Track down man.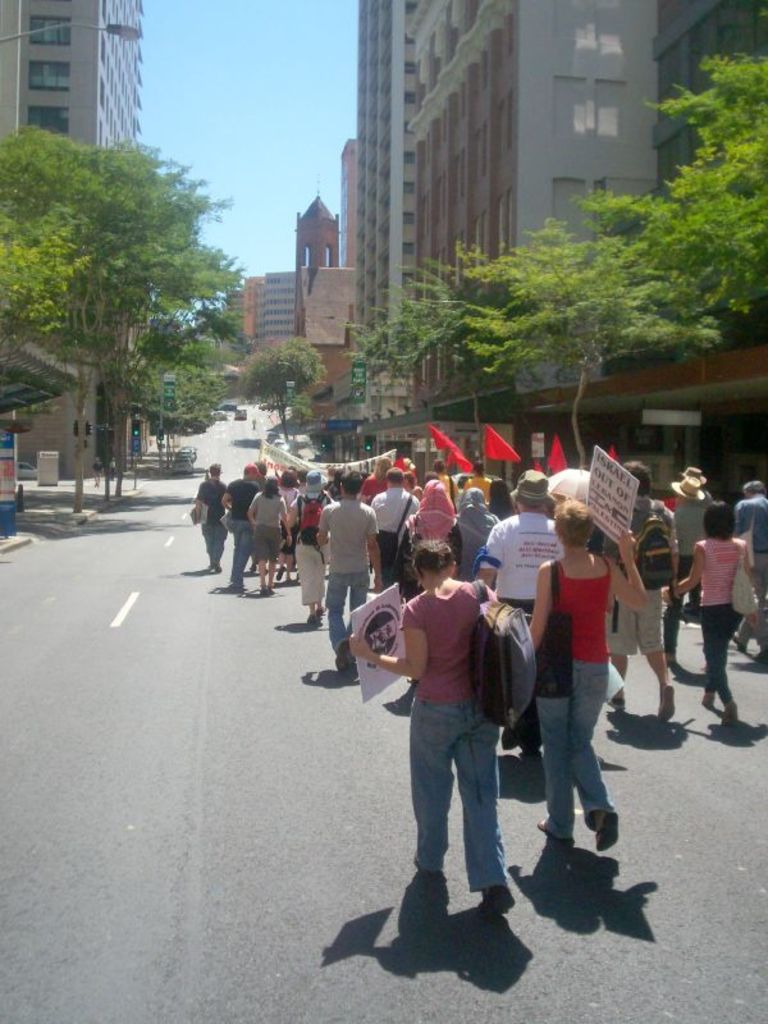
Tracked to (603, 461, 676, 724).
